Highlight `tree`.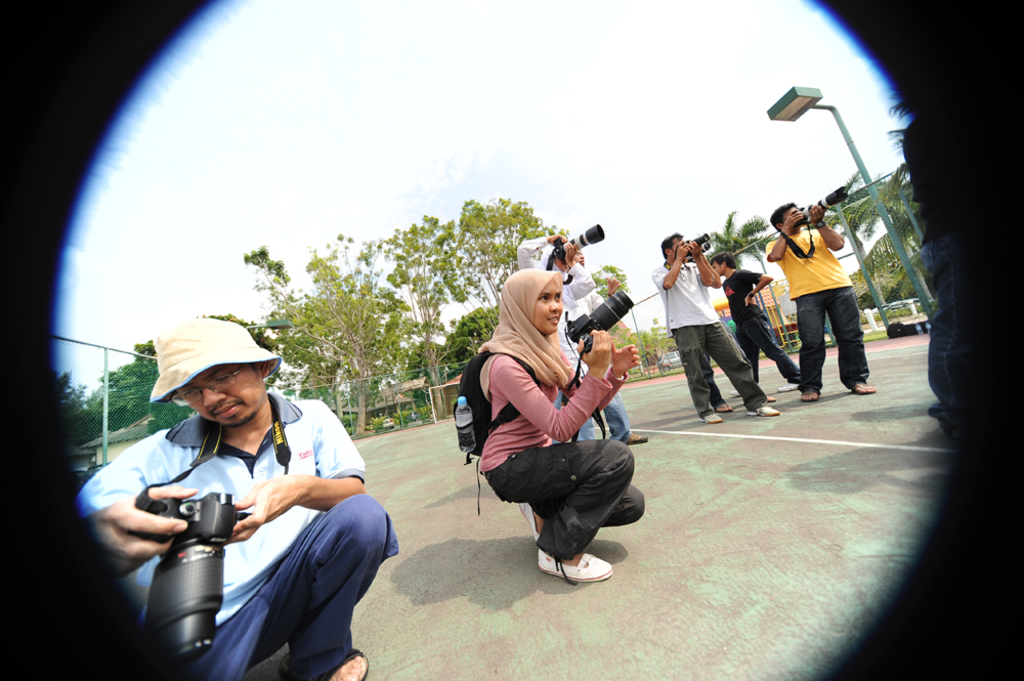
Highlighted region: (94,364,167,430).
